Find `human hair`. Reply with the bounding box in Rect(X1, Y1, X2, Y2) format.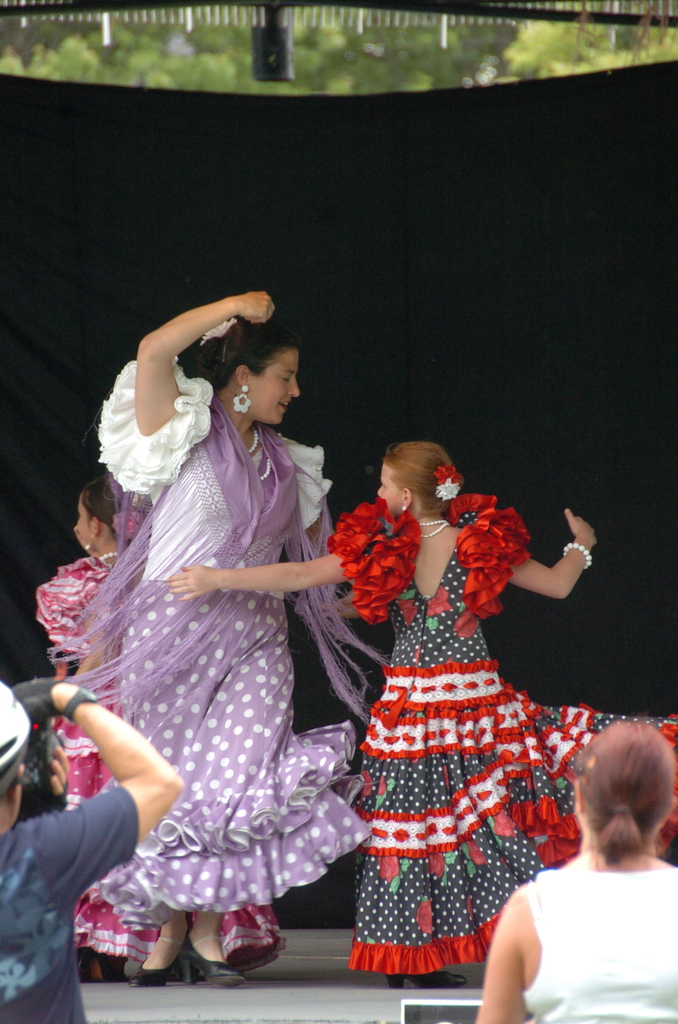
Rect(576, 723, 671, 886).
